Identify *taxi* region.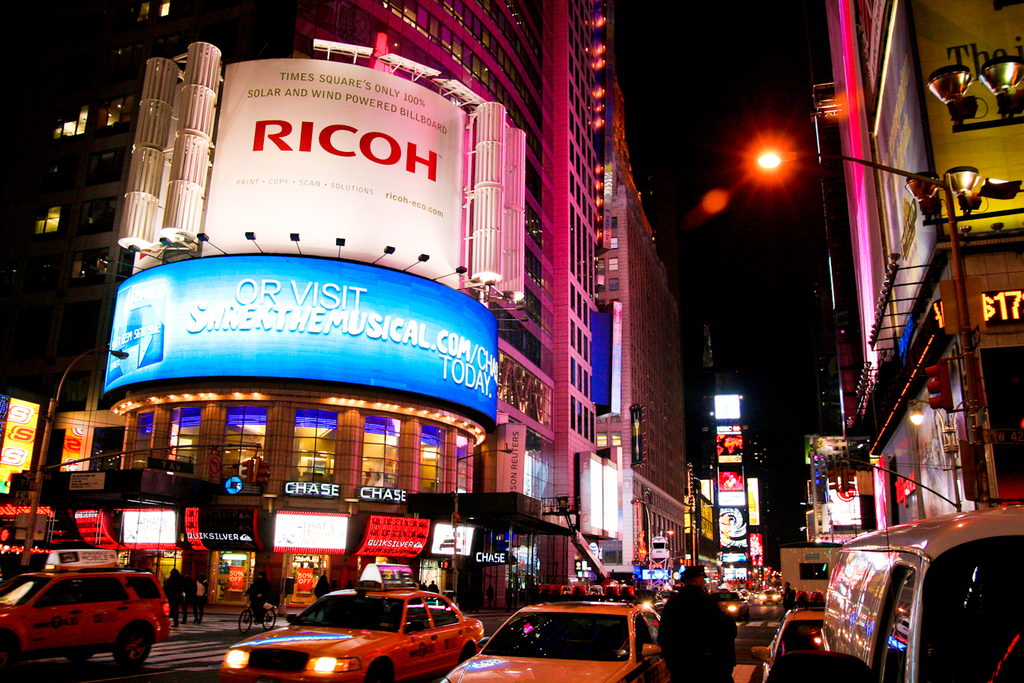
Region: region(0, 548, 170, 669).
